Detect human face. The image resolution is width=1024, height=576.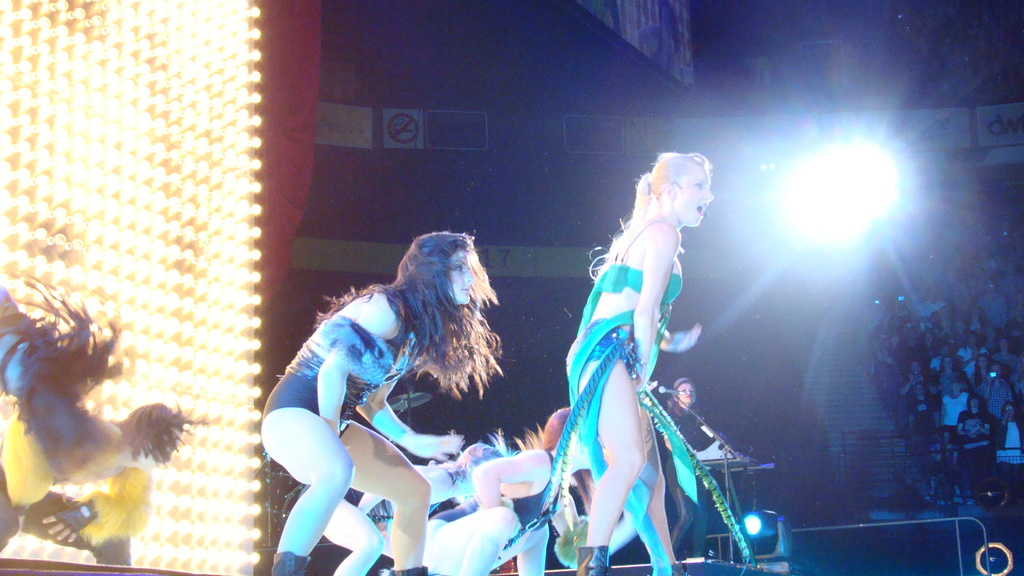
(x1=915, y1=385, x2=926, y2=394).
